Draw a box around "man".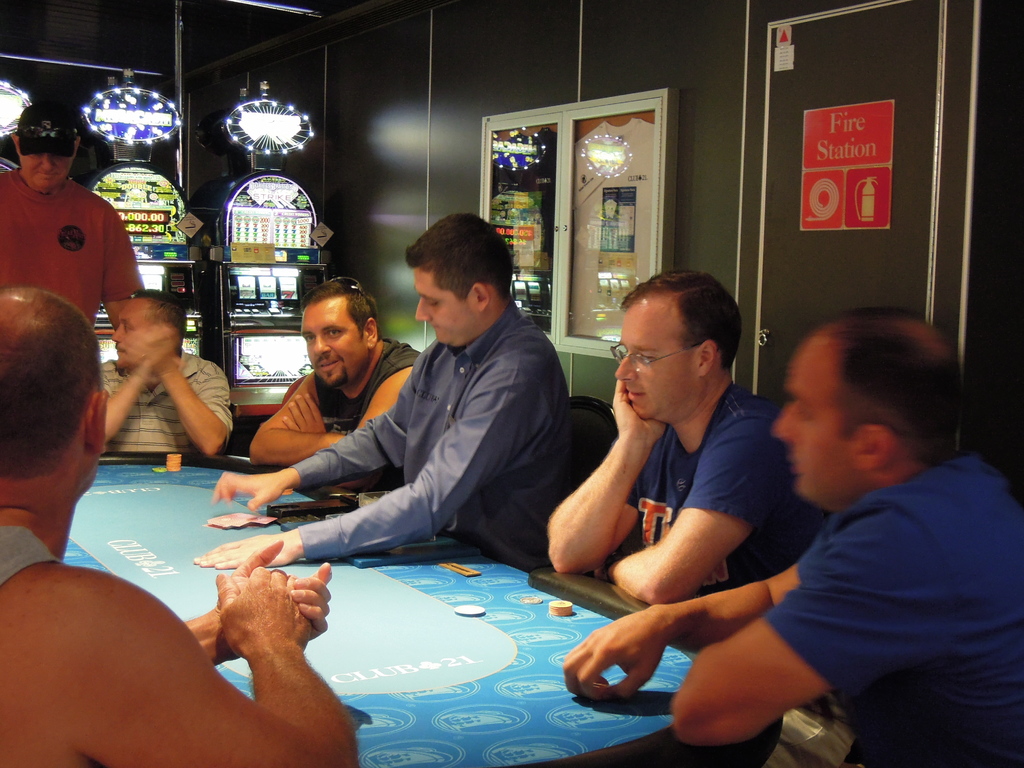
{"left": 241, "top": 278, "right": 424, "bottom": 477}.
